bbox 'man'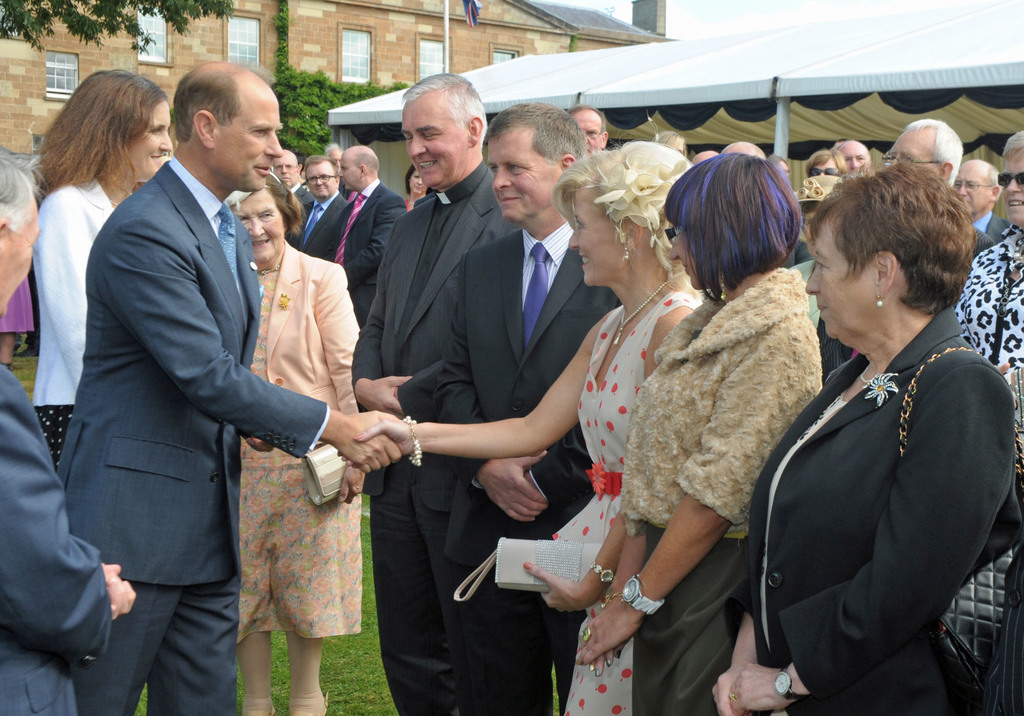
[291, 152, 351, 258]
